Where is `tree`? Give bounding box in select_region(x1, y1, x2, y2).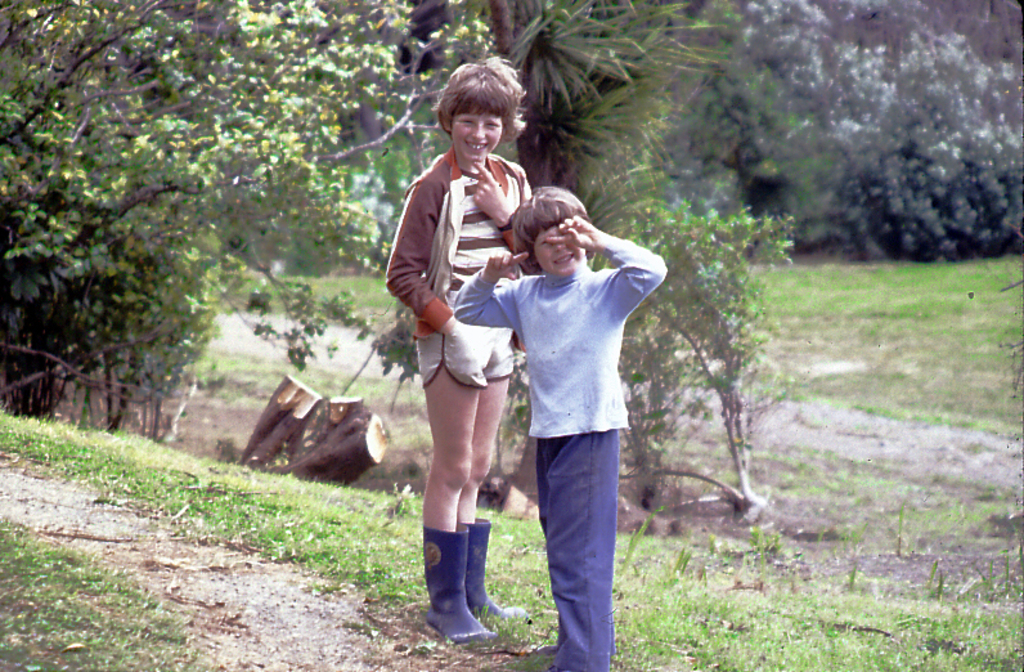
select_region(0, 0, 432, 447).
